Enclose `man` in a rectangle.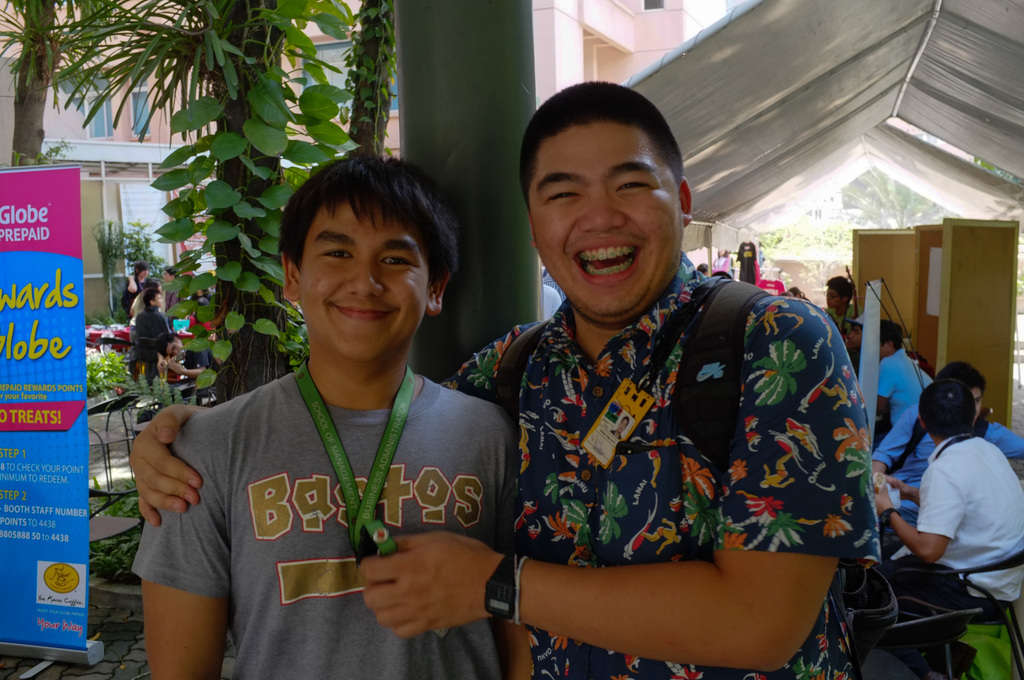
region(869, 380, 1023, 679).
